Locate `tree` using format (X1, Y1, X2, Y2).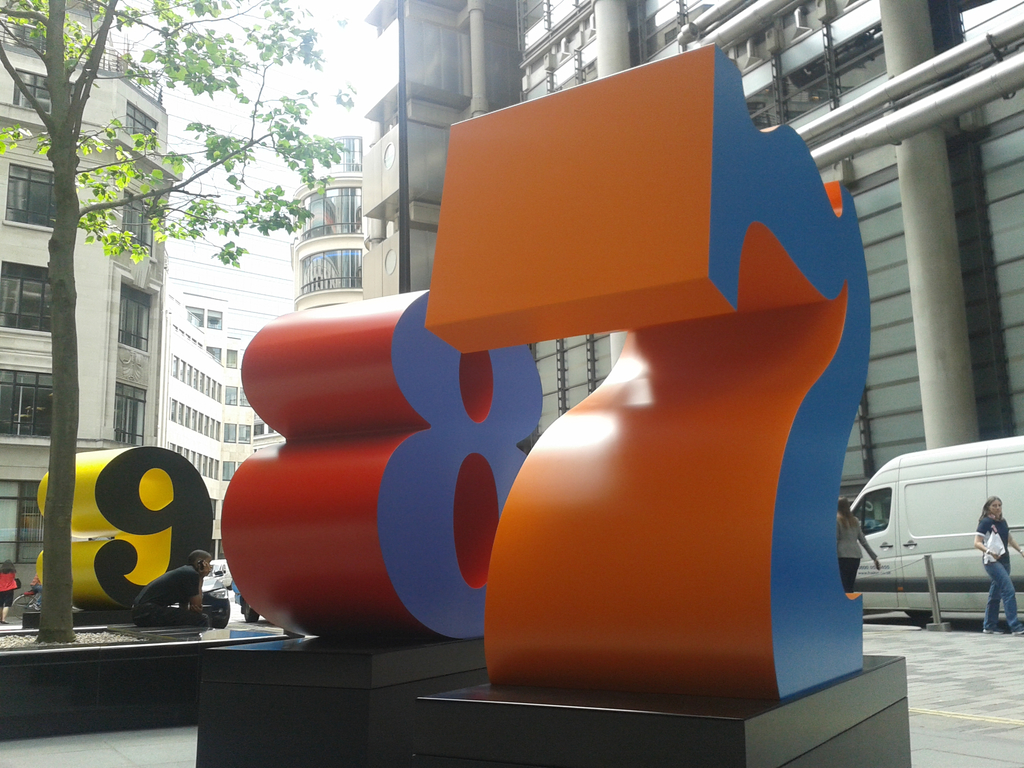
(6, 0, 359, 637).
